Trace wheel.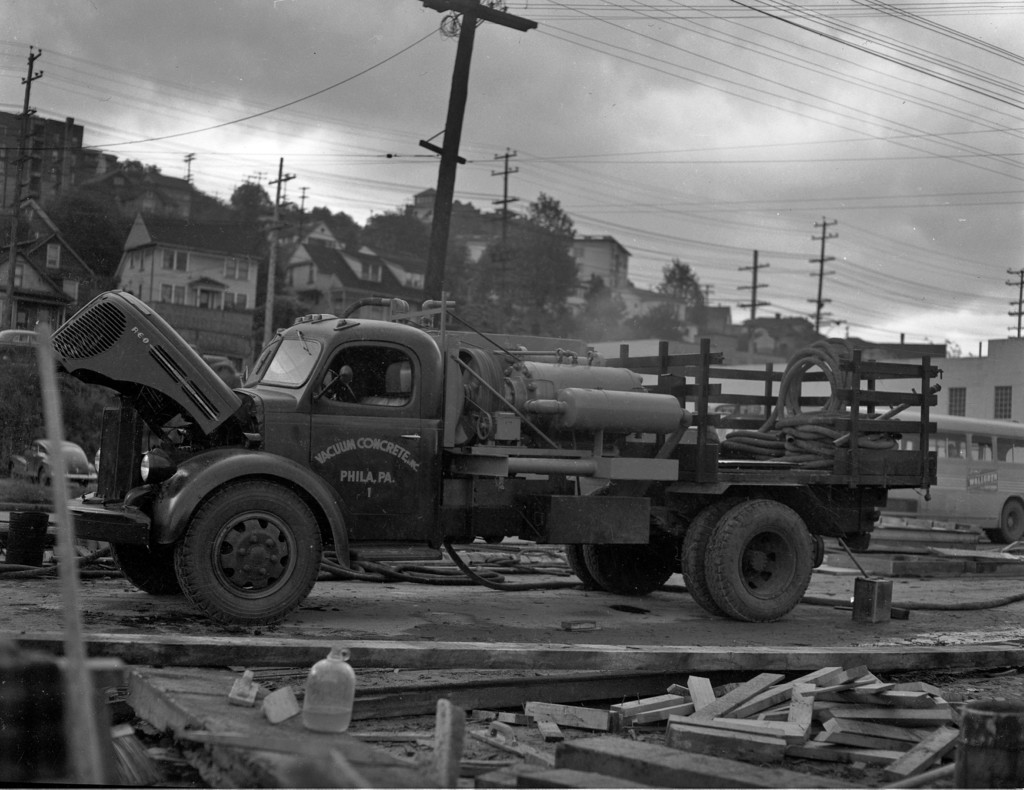
Traced to 175/475/324/627.
